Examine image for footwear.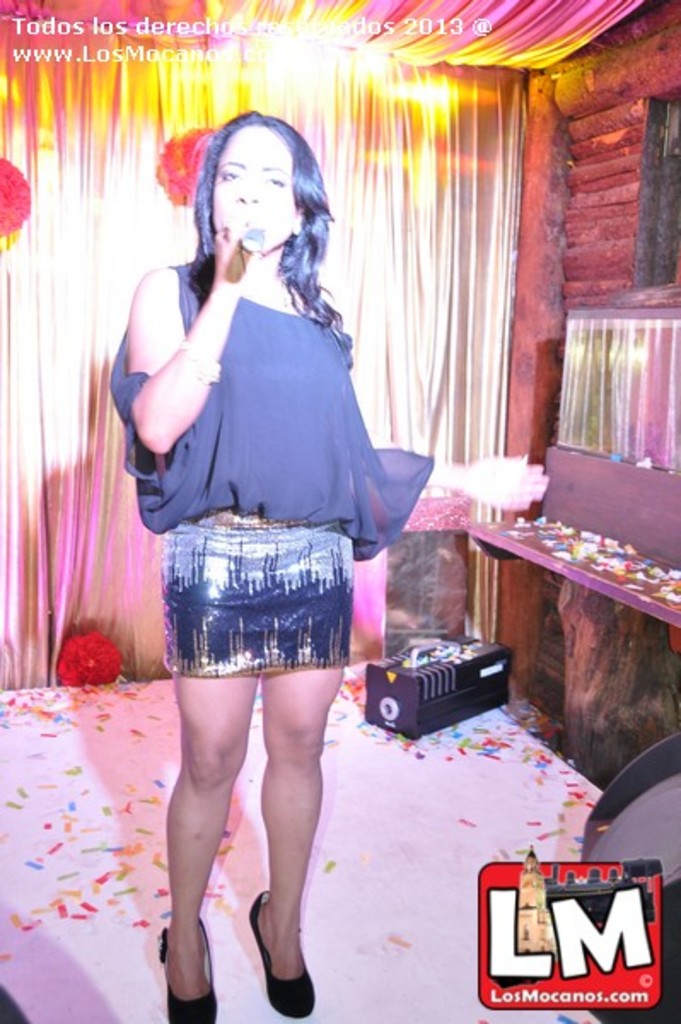
Examination result: [154,911,218,1022].
